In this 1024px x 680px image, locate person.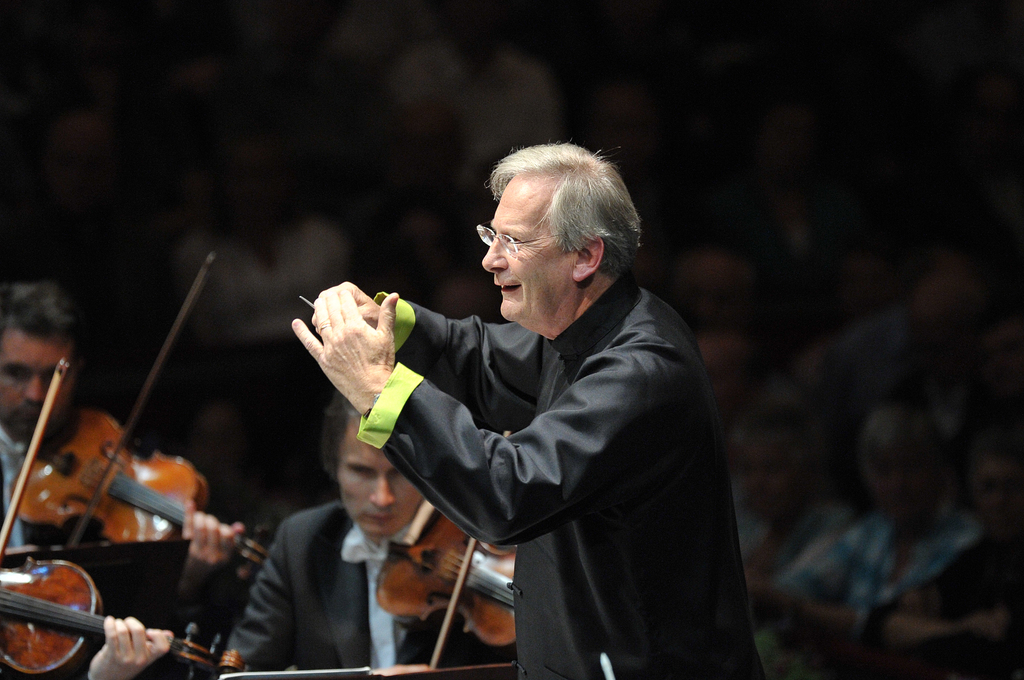
Bounding box: rect(293, 134, 767, 679).
